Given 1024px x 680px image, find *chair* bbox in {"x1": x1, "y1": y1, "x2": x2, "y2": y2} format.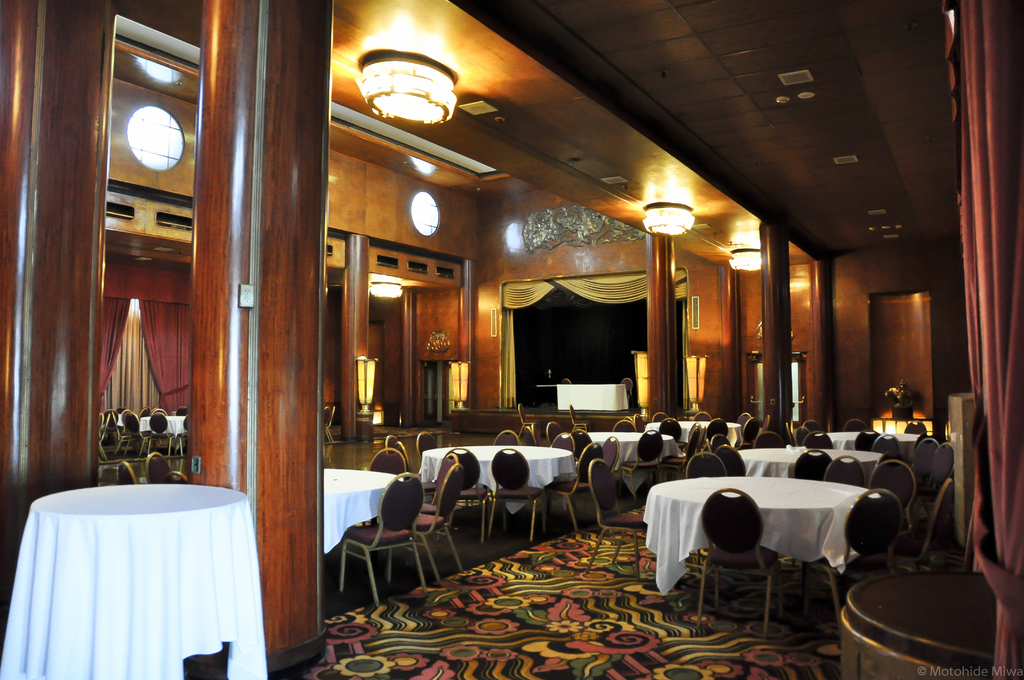
{"x1": 767, "y1": 418, "x2": 772, "y2": 434}.
